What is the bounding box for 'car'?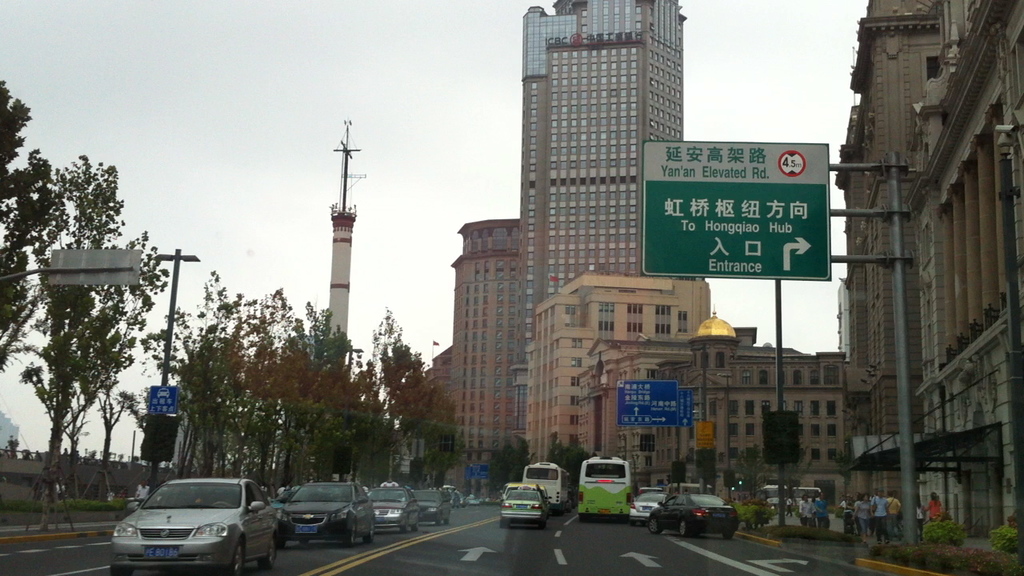
(466, 498, 482, 506).
